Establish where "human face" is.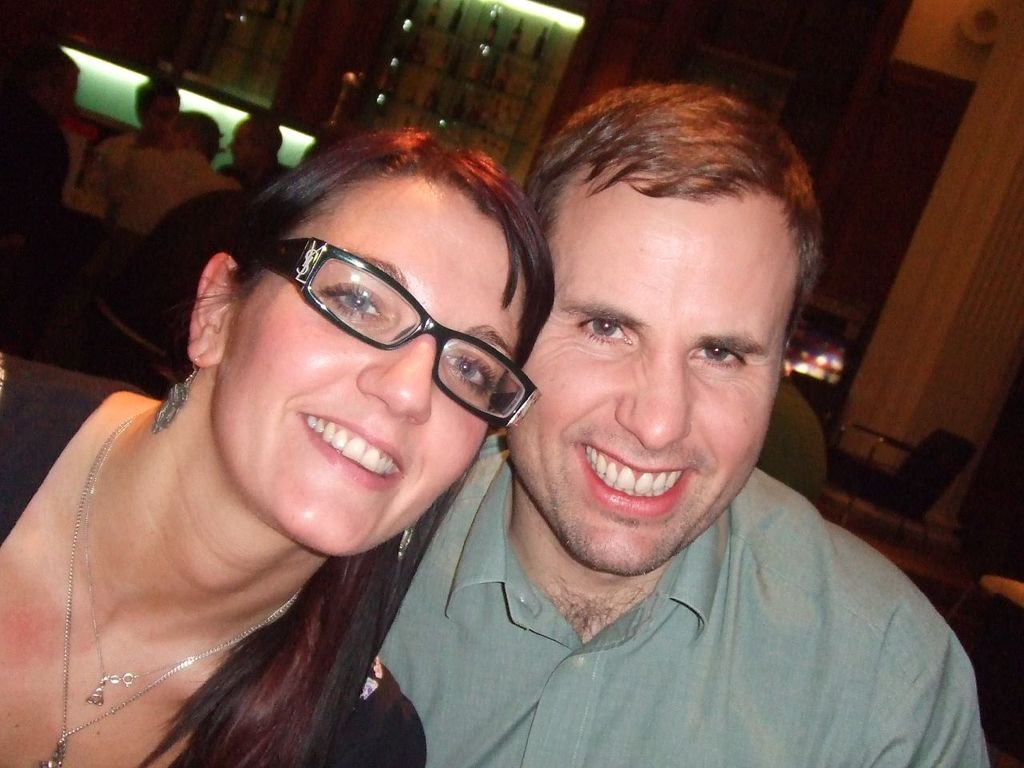
Established at box=[230, 118, 252, 159].
